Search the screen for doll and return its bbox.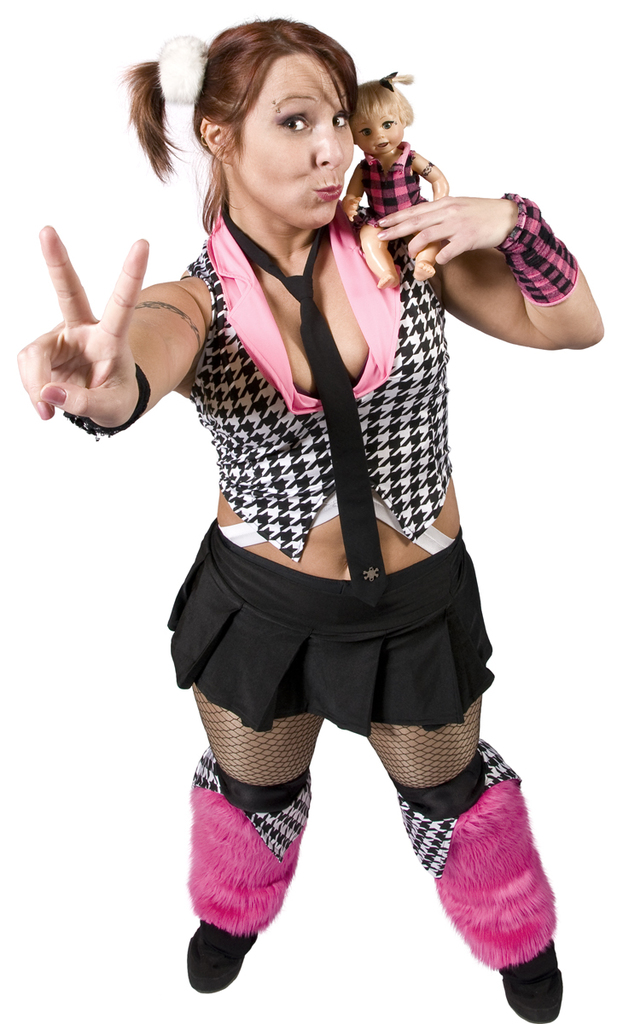
Found: 337,67,454,298.
